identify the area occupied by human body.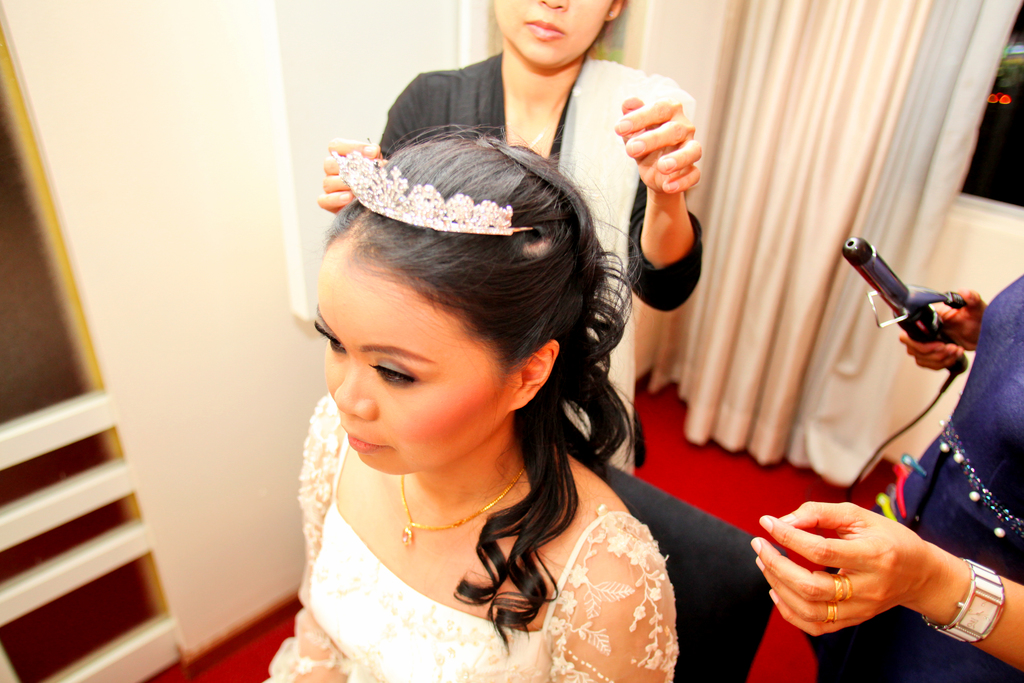
Area: [x1=255, y1=186, x2=699, y2=682].
